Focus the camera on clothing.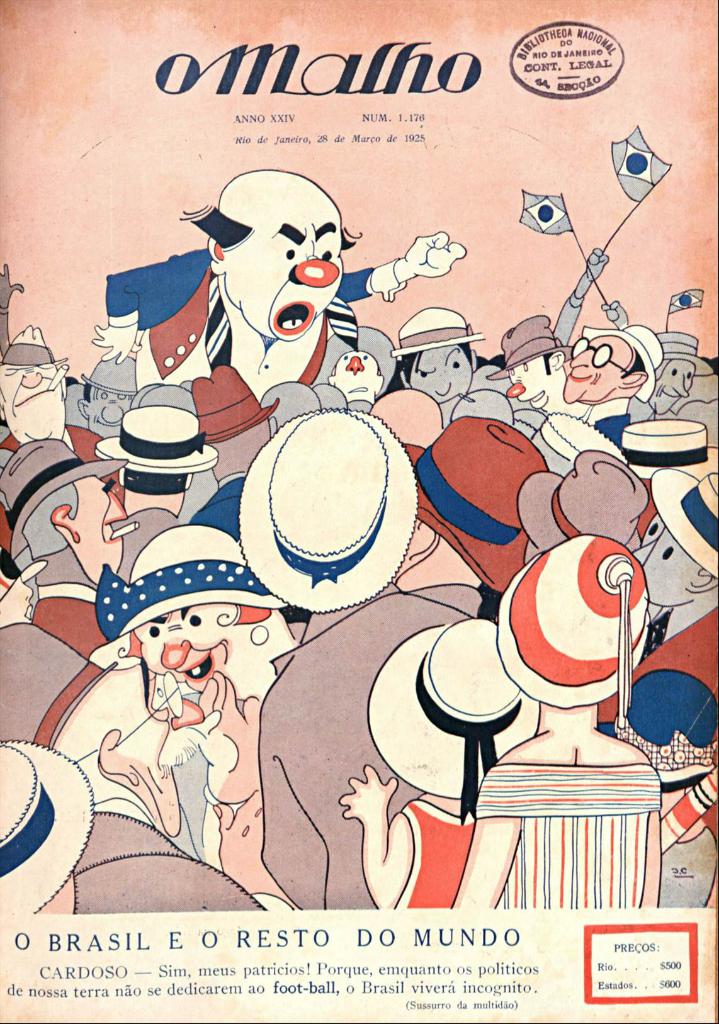
Focus region: 643 780 718 906.
